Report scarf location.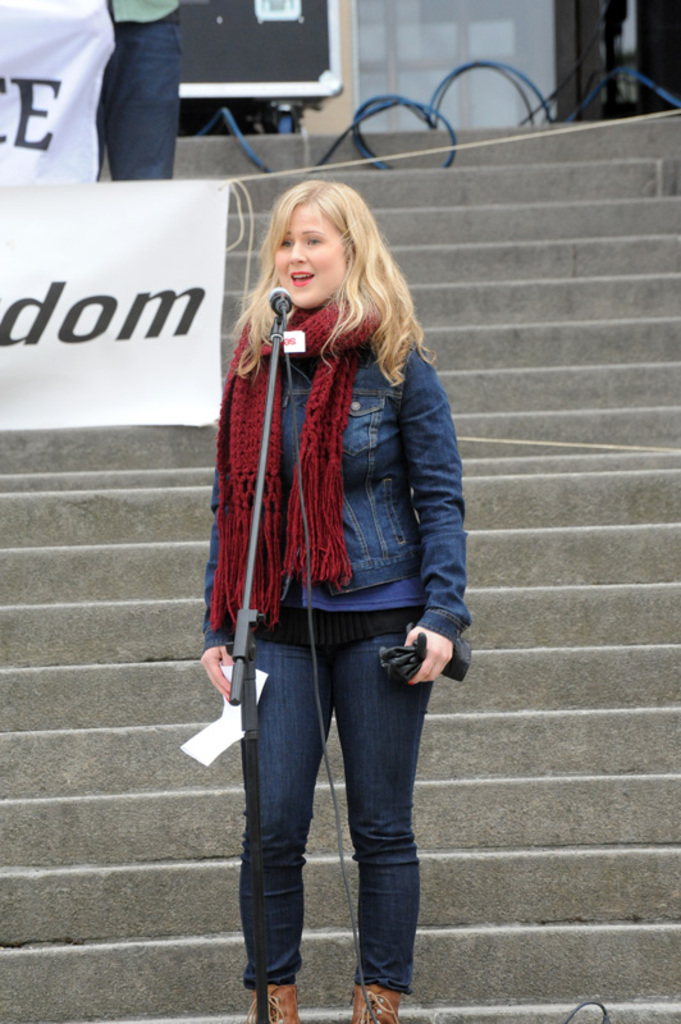
Report: (202, 280, 384, 639).
